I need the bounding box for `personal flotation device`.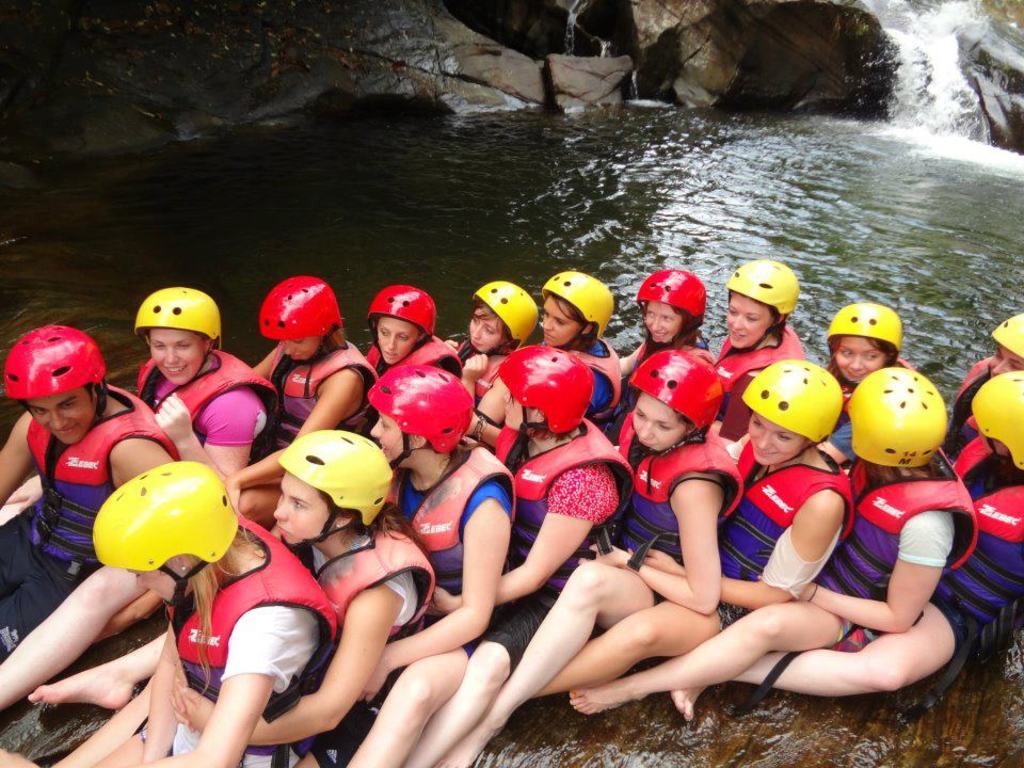
Here it is: select_region(949, 354, 1002, 463).
